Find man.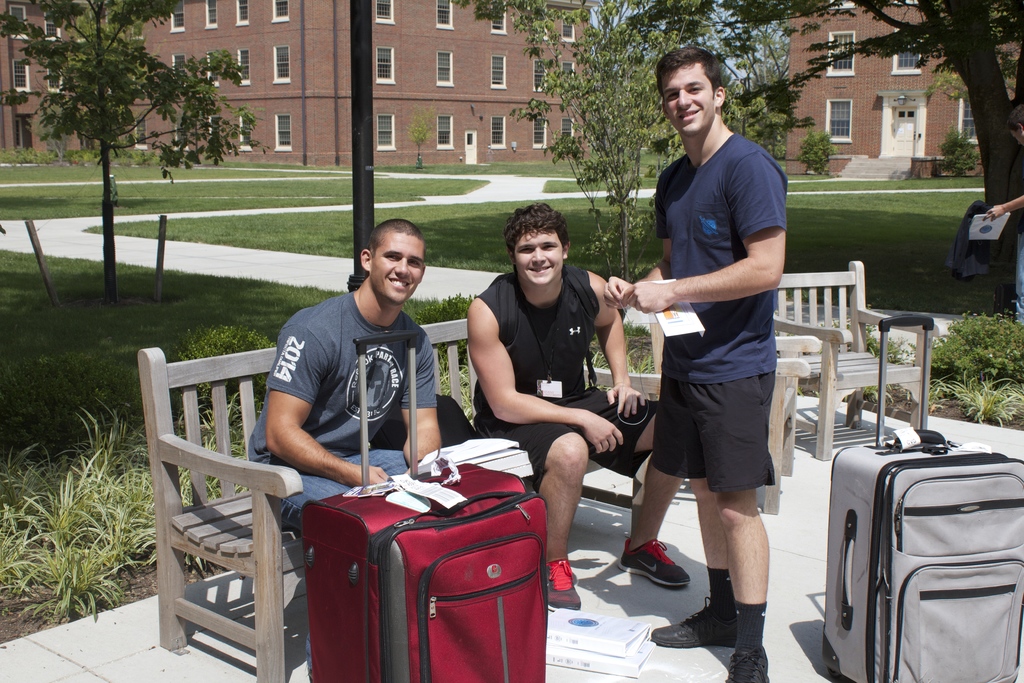
{"left": 460, "top": 201, "right": 695, "bottom": 611}.
